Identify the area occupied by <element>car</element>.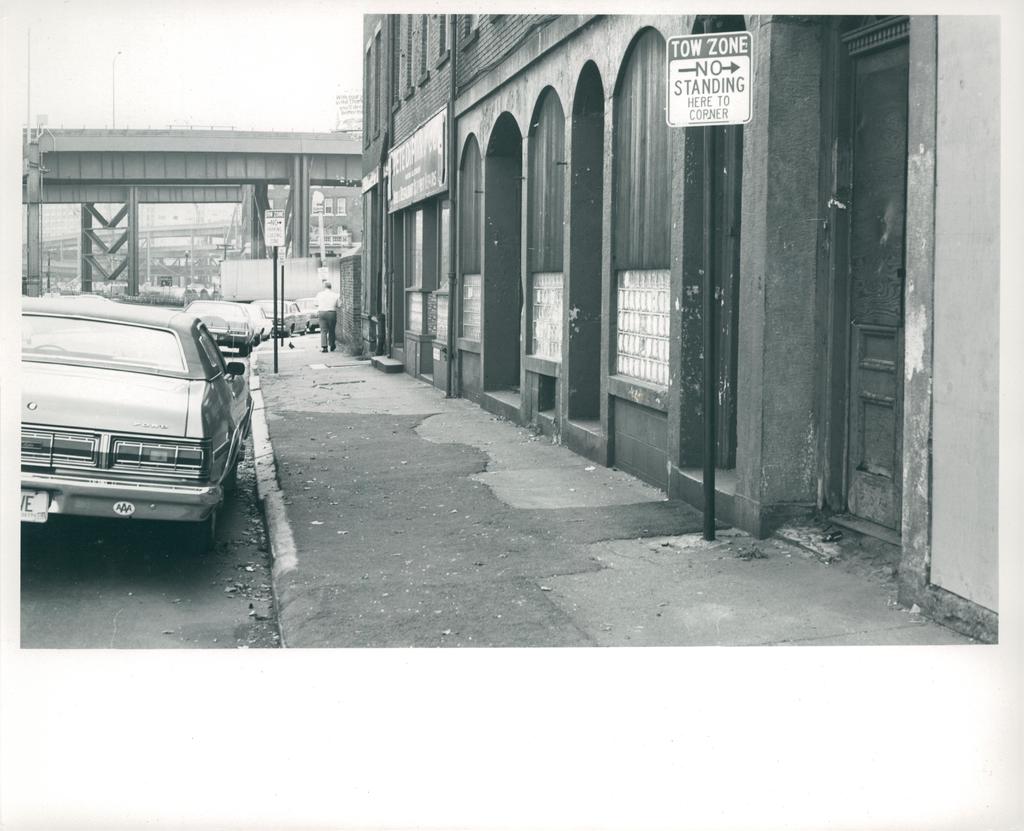
Area: [241,302,275,342].
